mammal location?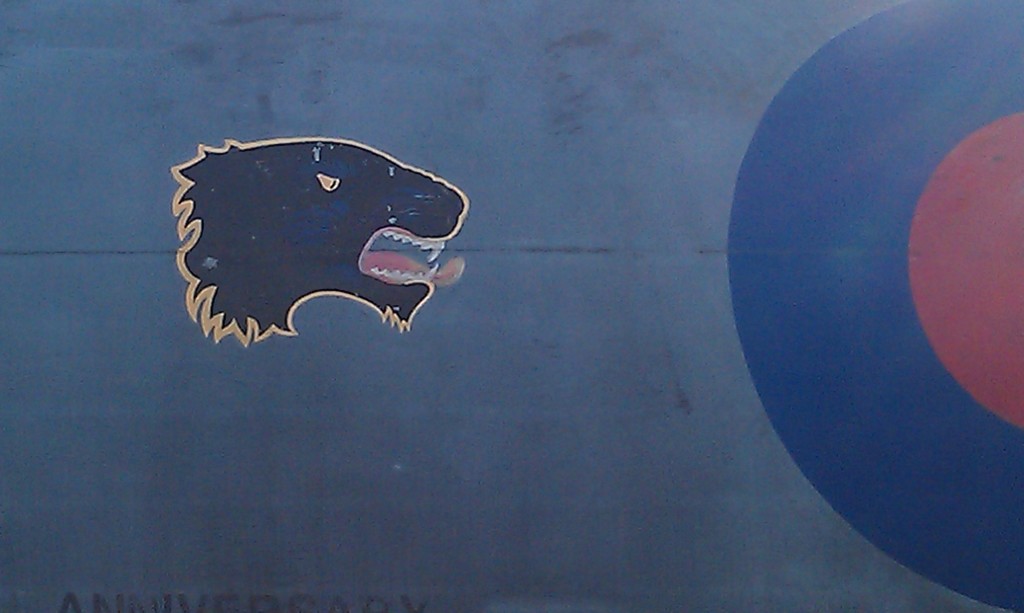
x1=161, y1=123, x2=452, y2=378
